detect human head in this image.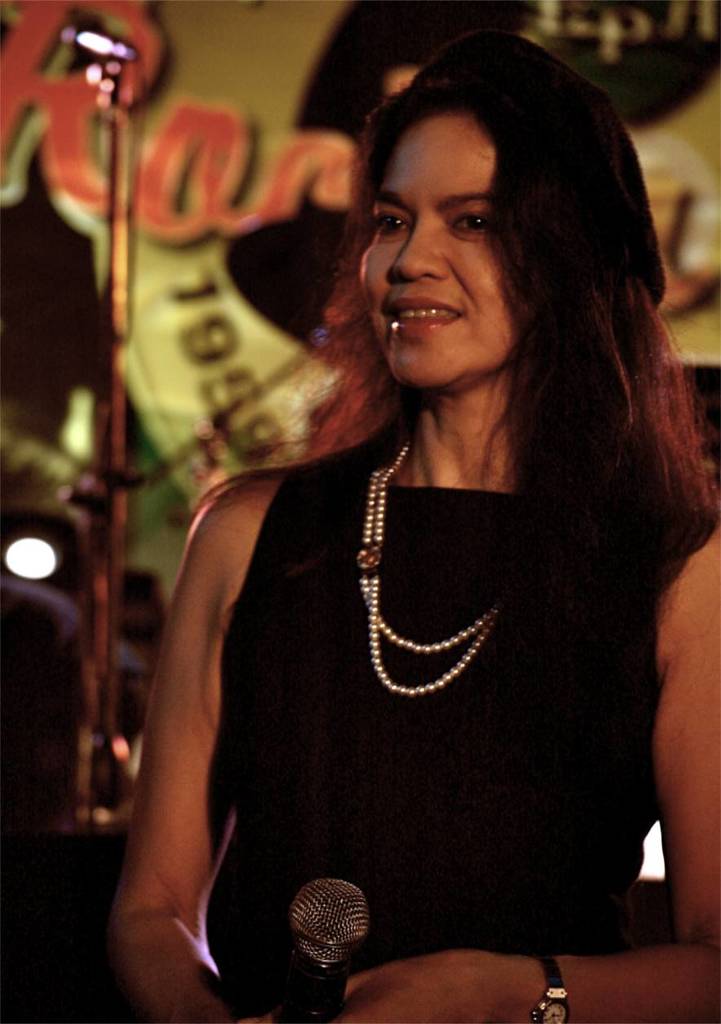
Detection: (193,24,718,735).
